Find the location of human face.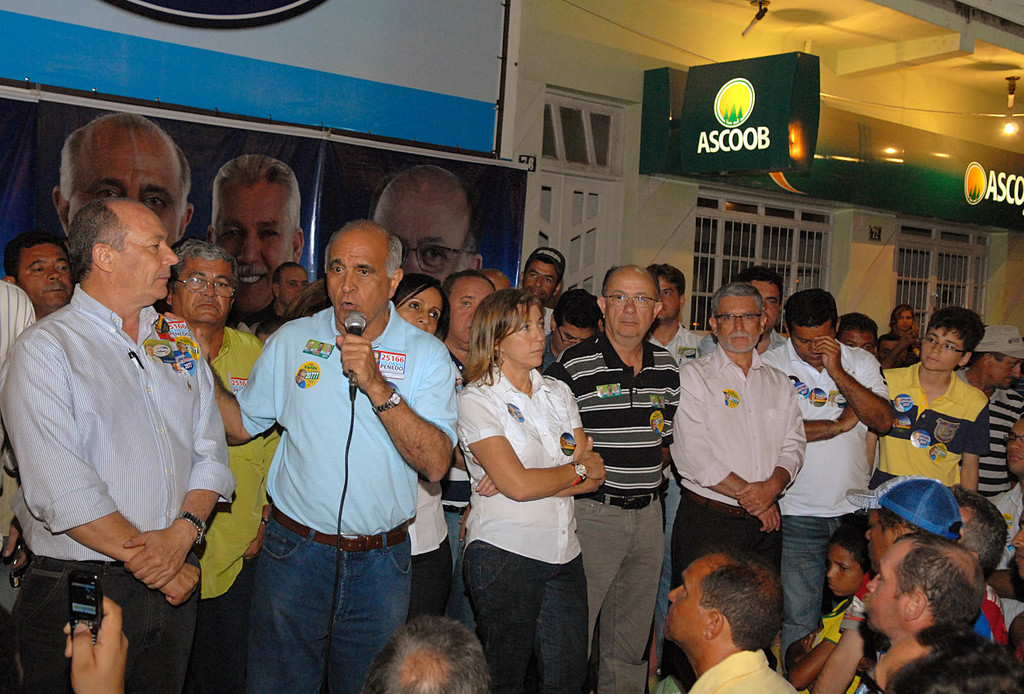
Location: (x1=173, y1=260, x2=234, y2=320).
